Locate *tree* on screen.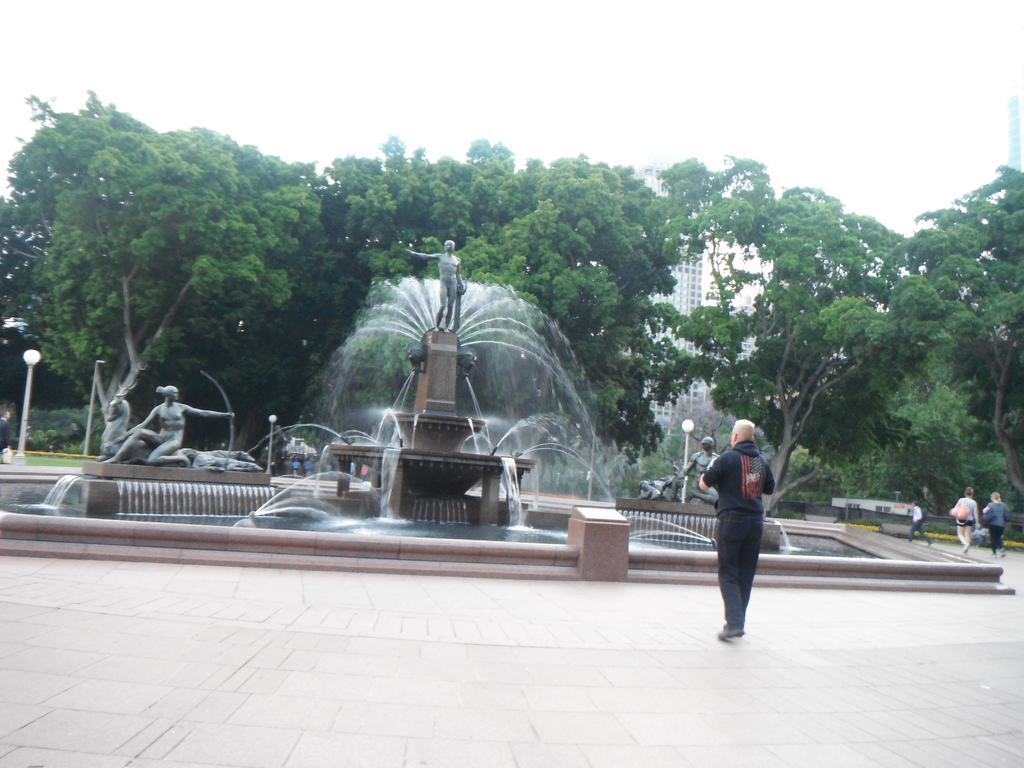
On screen at bbox=(652, 150, 1022, 506).
